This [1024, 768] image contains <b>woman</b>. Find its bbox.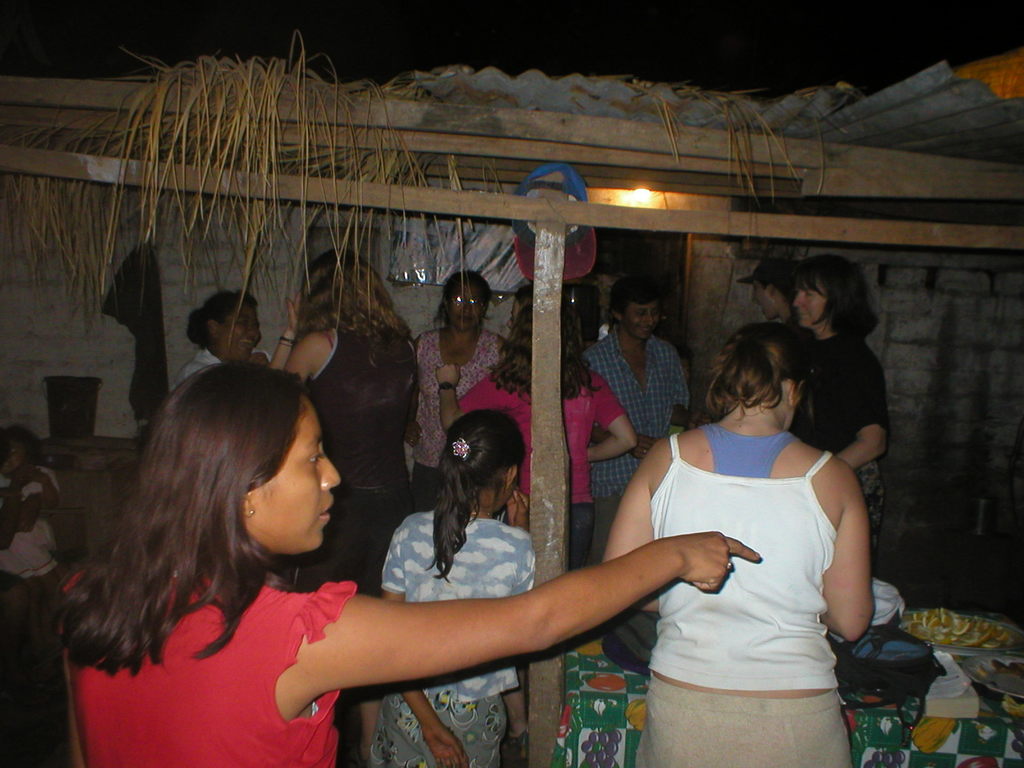
{"x1": 60, "y1": 360, "x2": 761, "y2": 767}.
